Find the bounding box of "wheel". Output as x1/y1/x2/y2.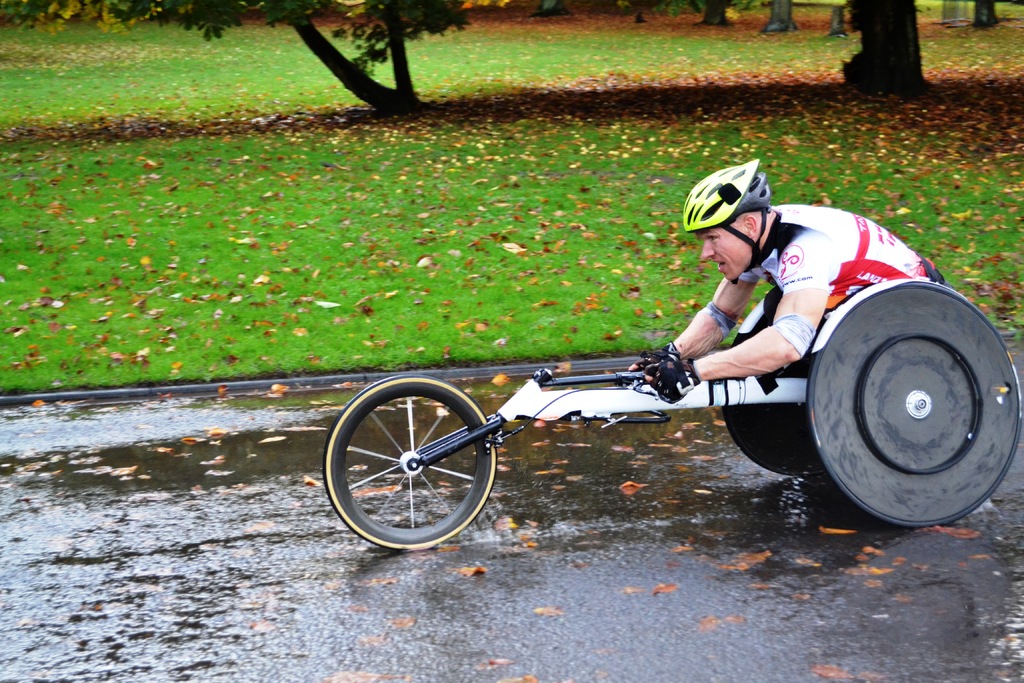
715/290/820/472.
